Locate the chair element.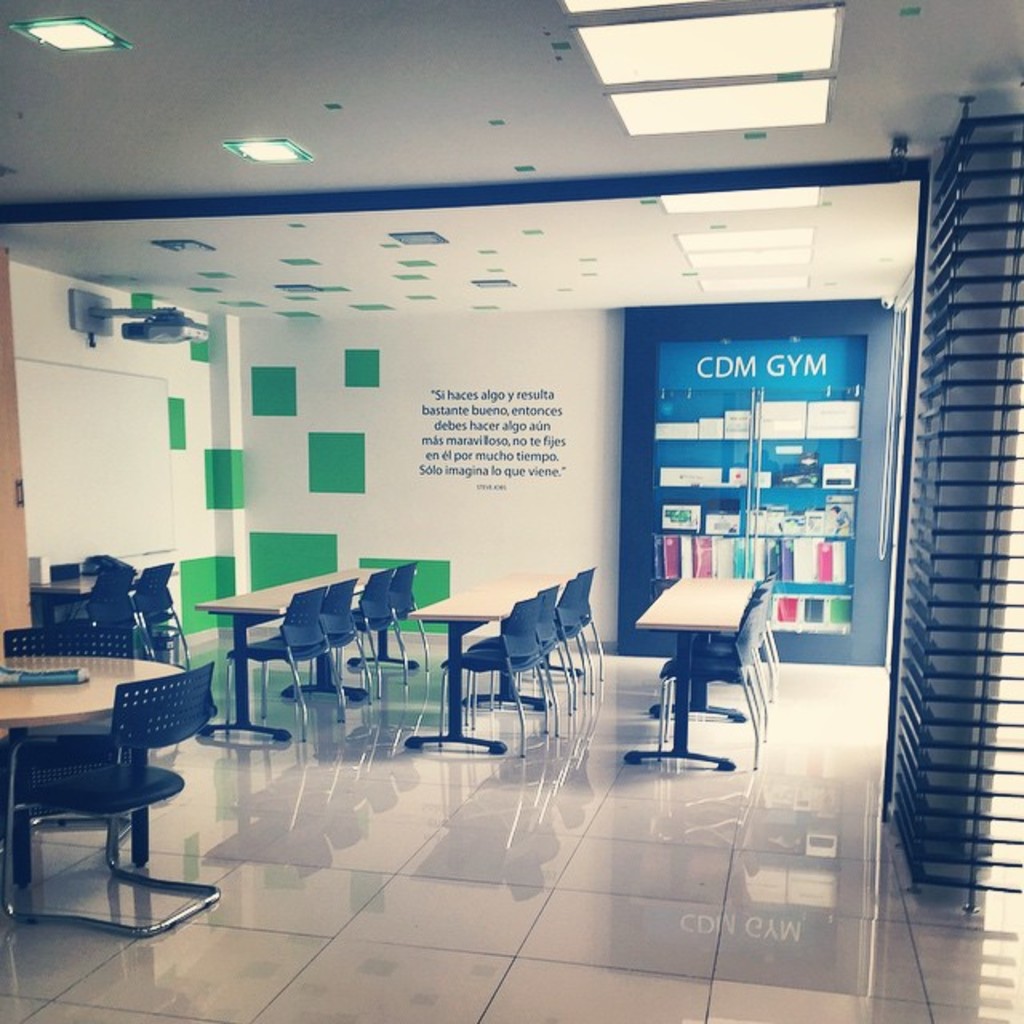
Element bbox: {"x1": 66, "y1": 568, "x2": 146, "y2": 670}.
